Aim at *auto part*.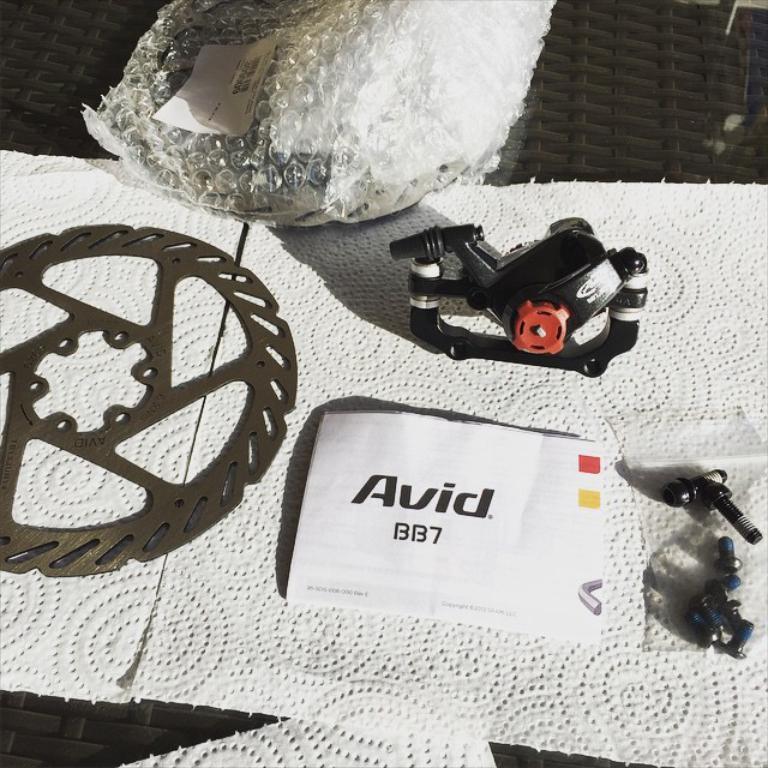
Aimed at select_region(0, 211, 305, 590).
